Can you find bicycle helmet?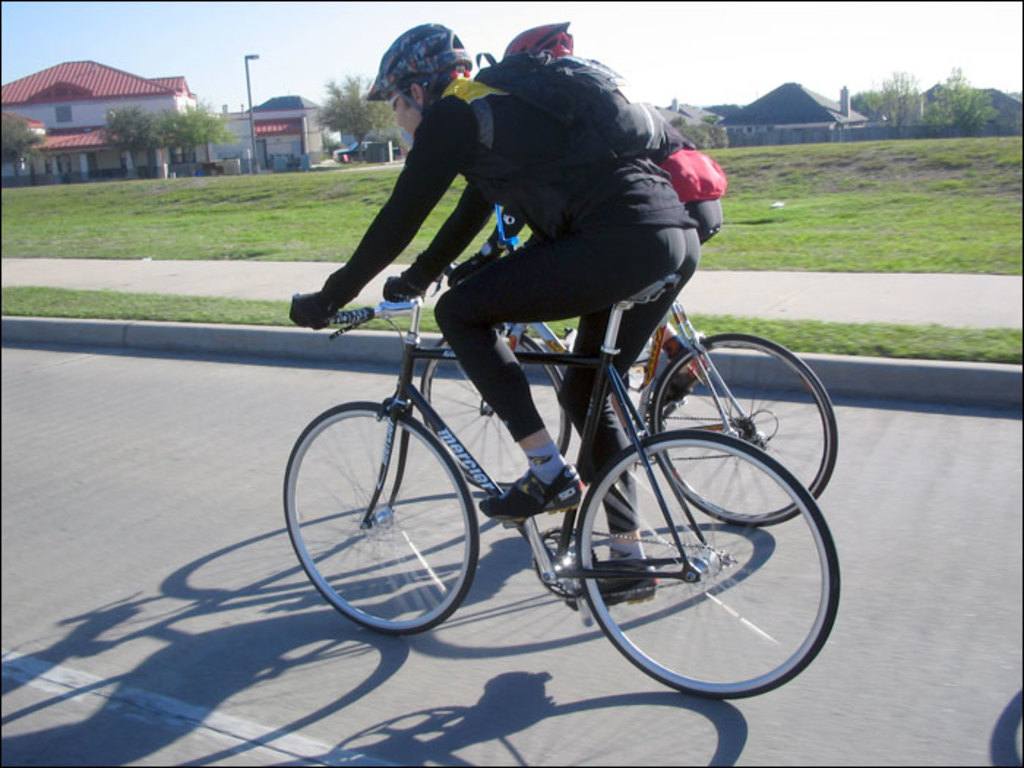
Yes, bounding box: Rect(511, 19, 575, 57).
